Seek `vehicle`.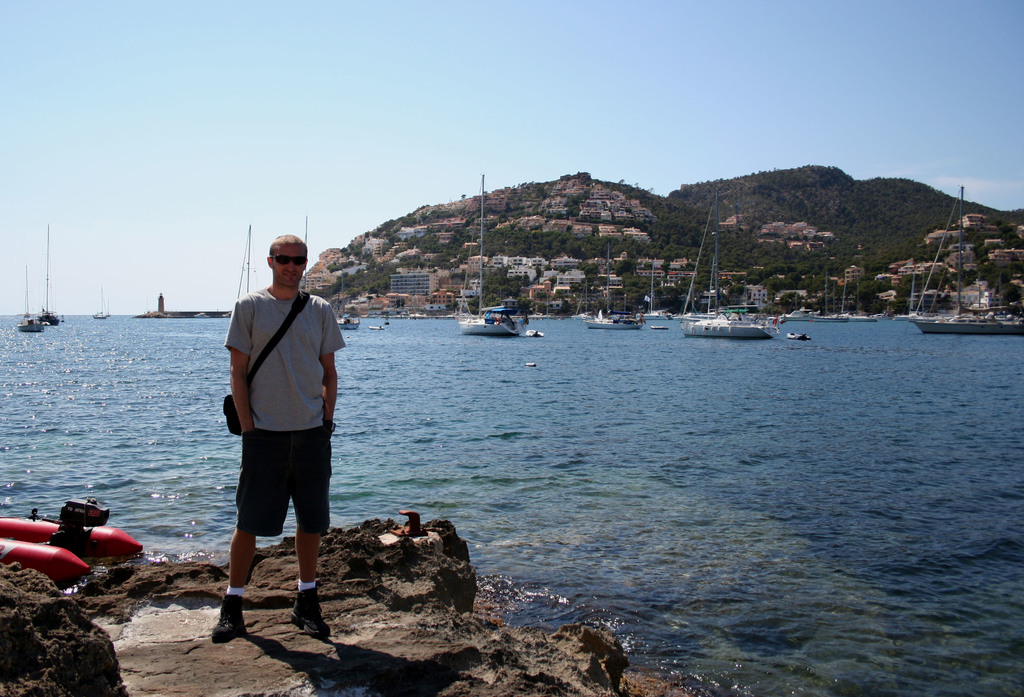
x1=588, y1=317, x2=651, y2=330.
